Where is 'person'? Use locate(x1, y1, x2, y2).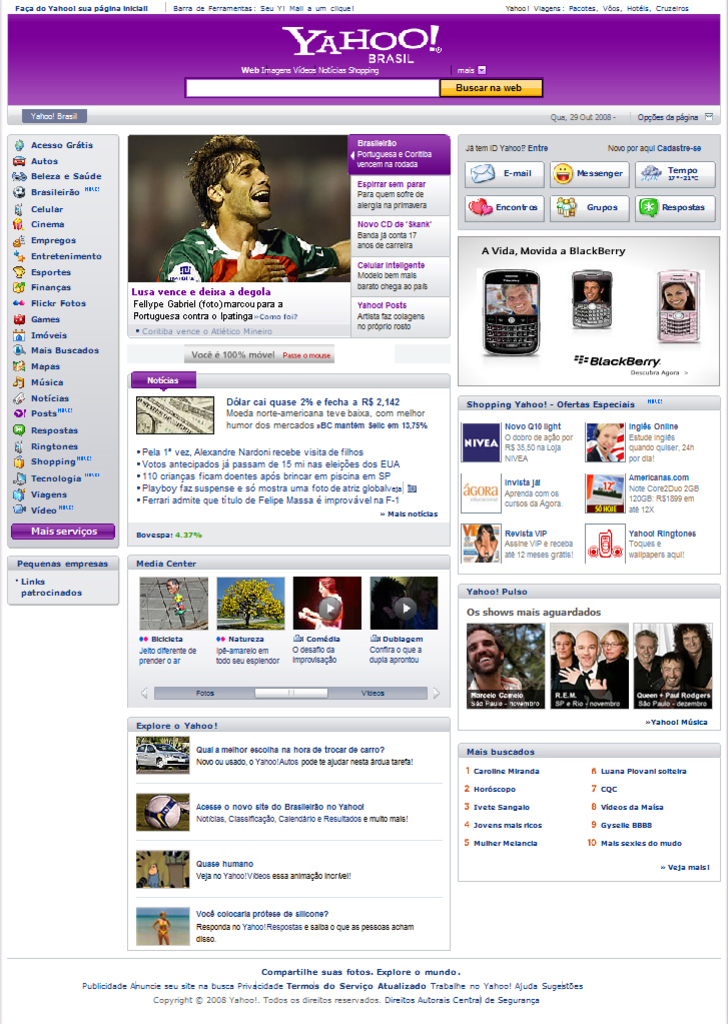
locate(151, 909, 172, 944).
